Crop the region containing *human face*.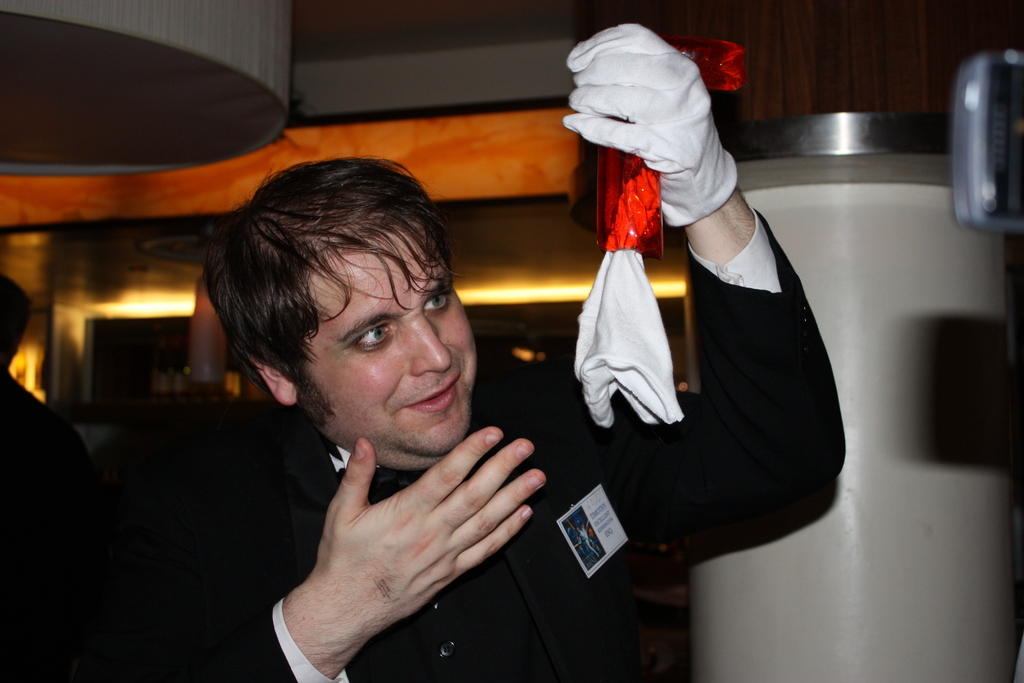
Crop region: left=307, top=220, right=476, bottom=458.
